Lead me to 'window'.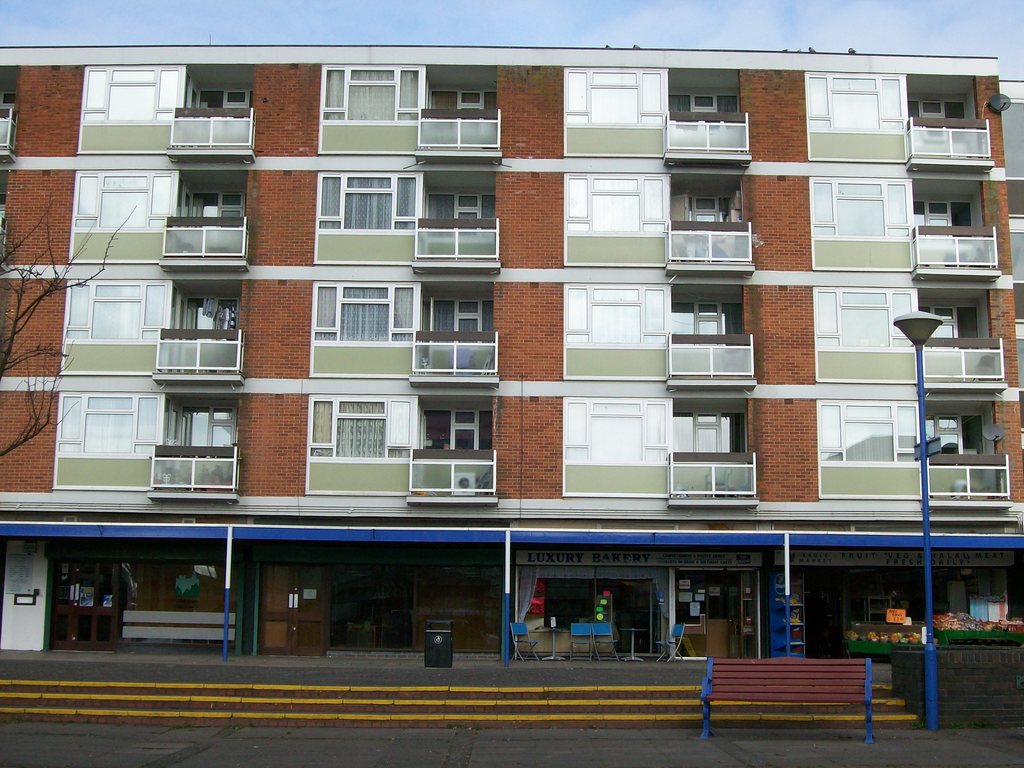
Lead to (561,398,673,467).
